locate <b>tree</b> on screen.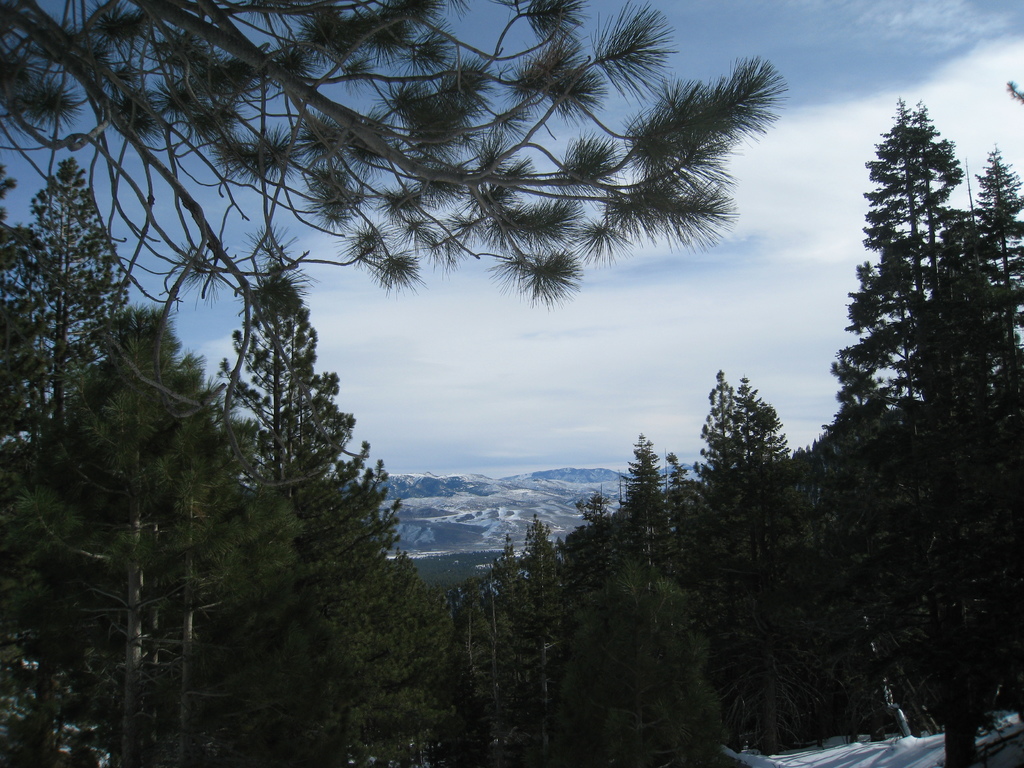
On screen at rect(0, 0, 790, 484).
